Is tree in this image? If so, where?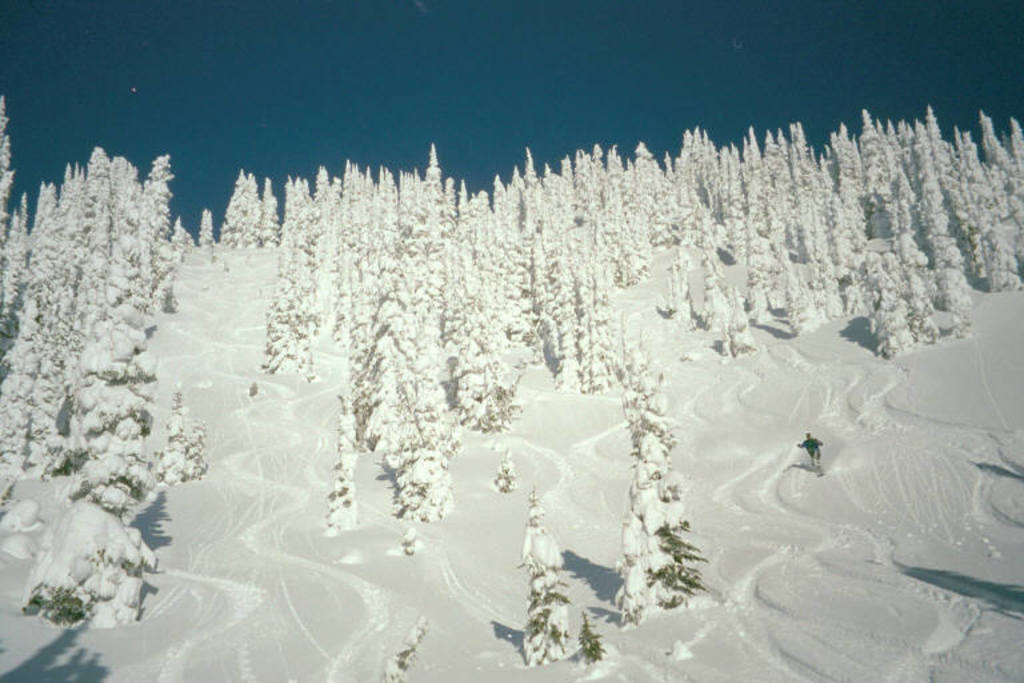
Yes, at <region>323, 387, 360, 532</region>.
